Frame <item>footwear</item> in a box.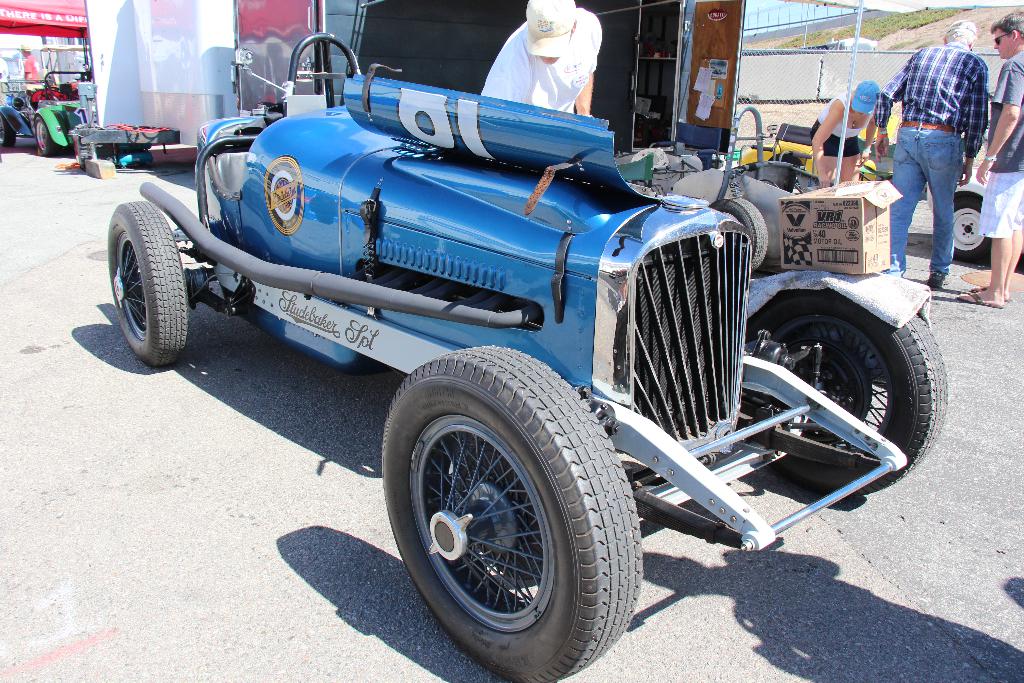
region(960, 291, 996, 309).
